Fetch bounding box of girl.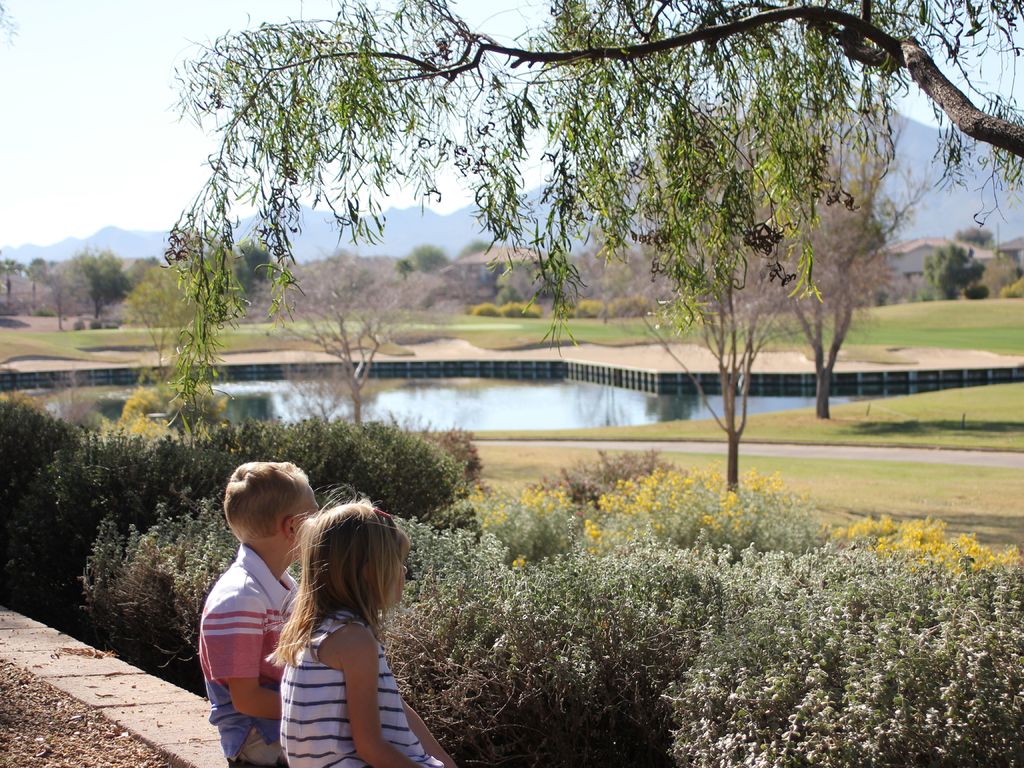
Bbox: (263, 481, 456, 767).
